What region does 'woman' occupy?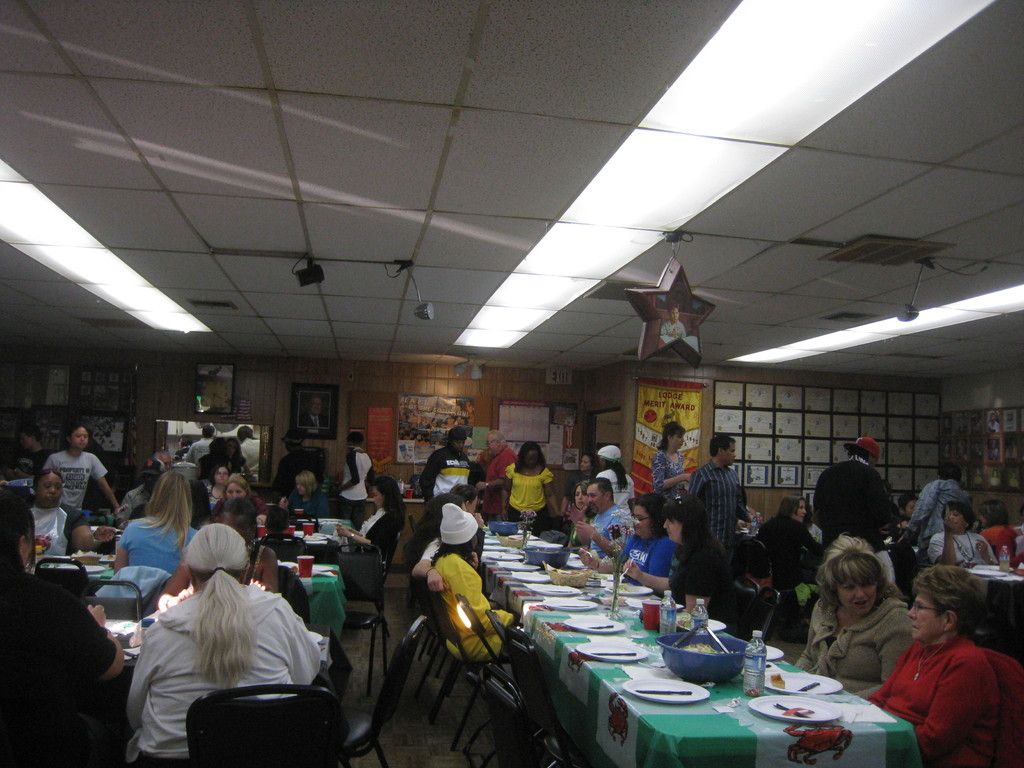
[572,487,594,549].
